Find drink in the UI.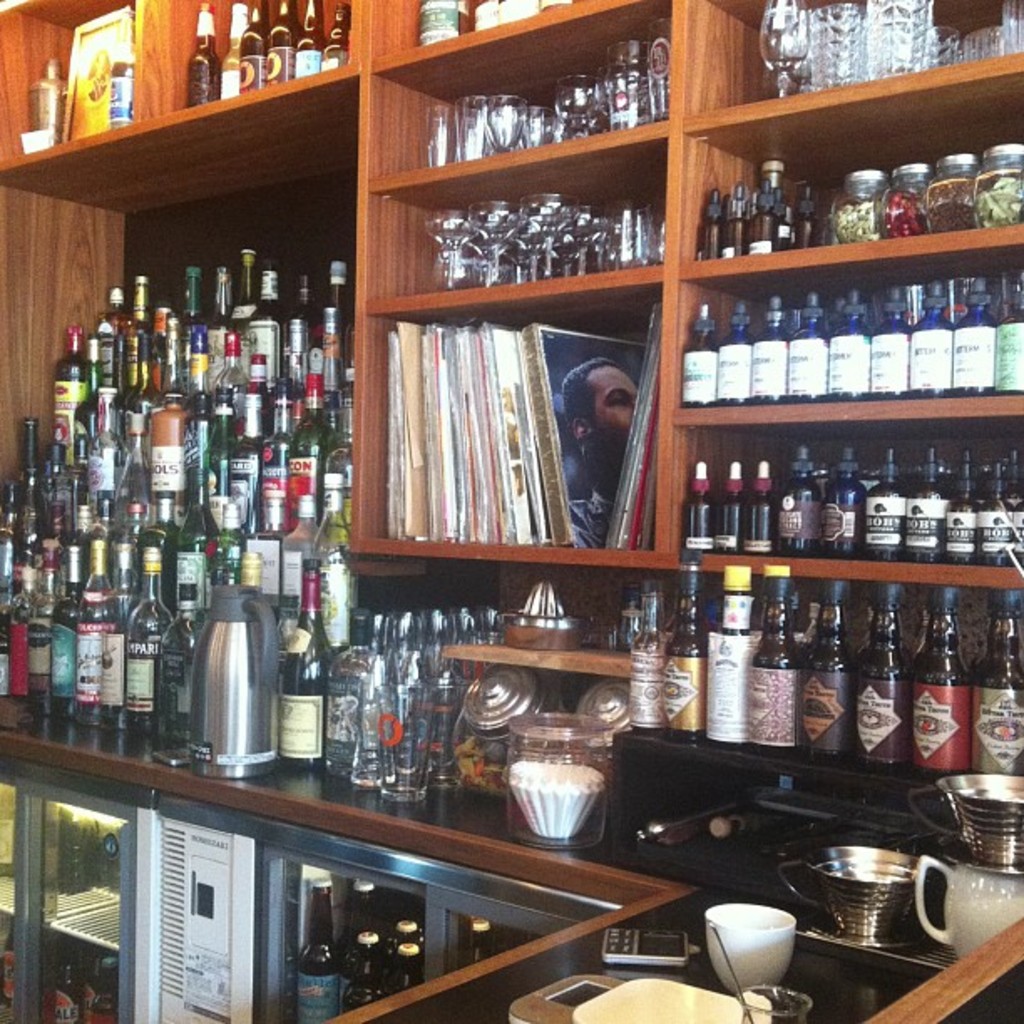
UI element at left=100, top=539, right=137, bottom=724.
